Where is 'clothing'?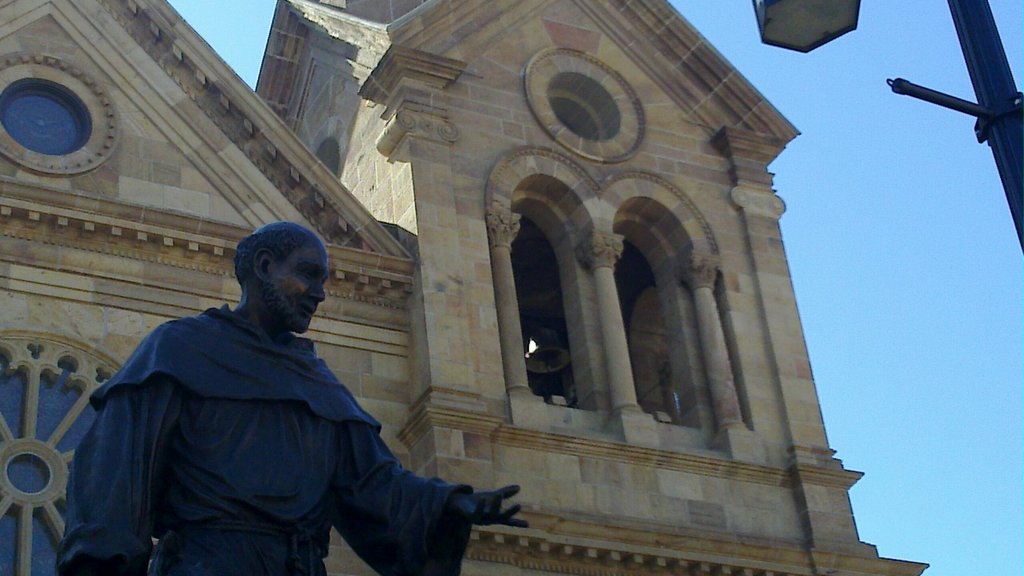
bbox=(55, 293, 474, 575).
